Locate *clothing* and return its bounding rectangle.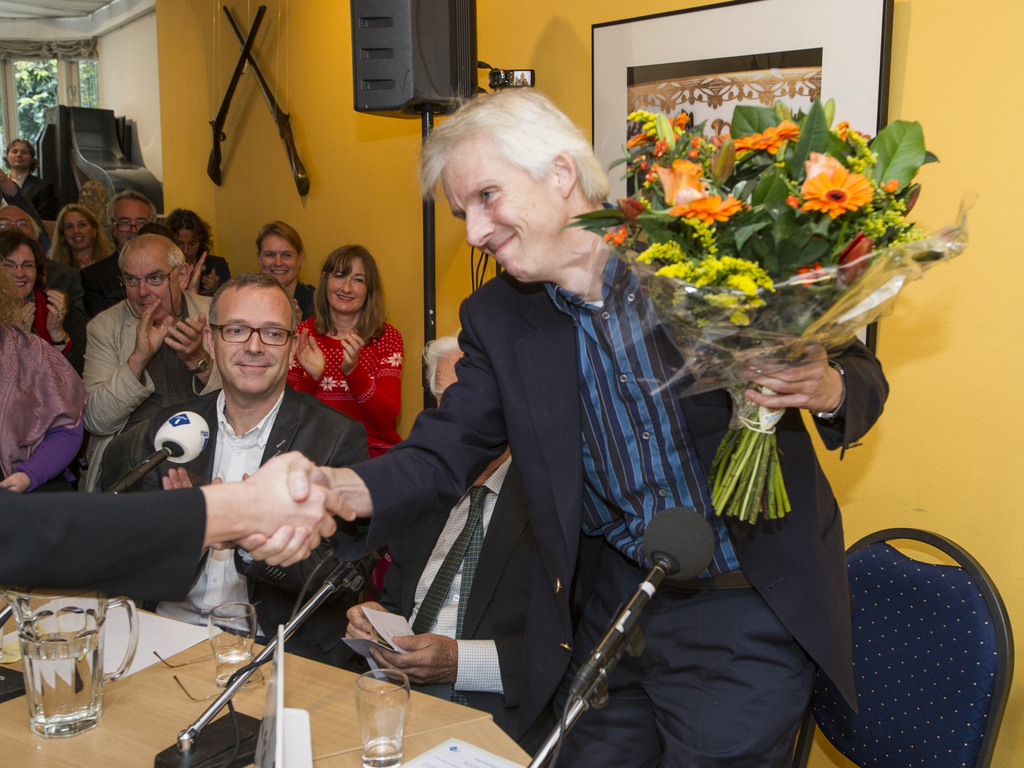
bbox(35, 249, 106, 296).
